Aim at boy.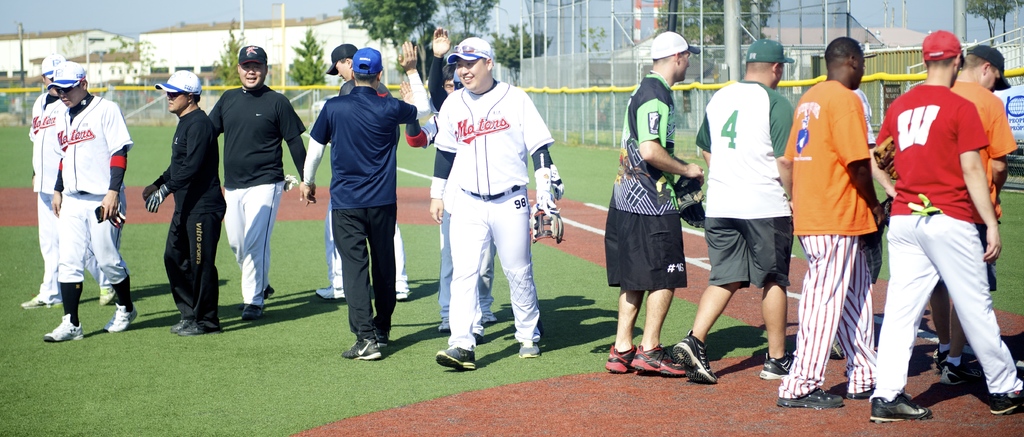
Aimed at (605, 29, 705, 373).
